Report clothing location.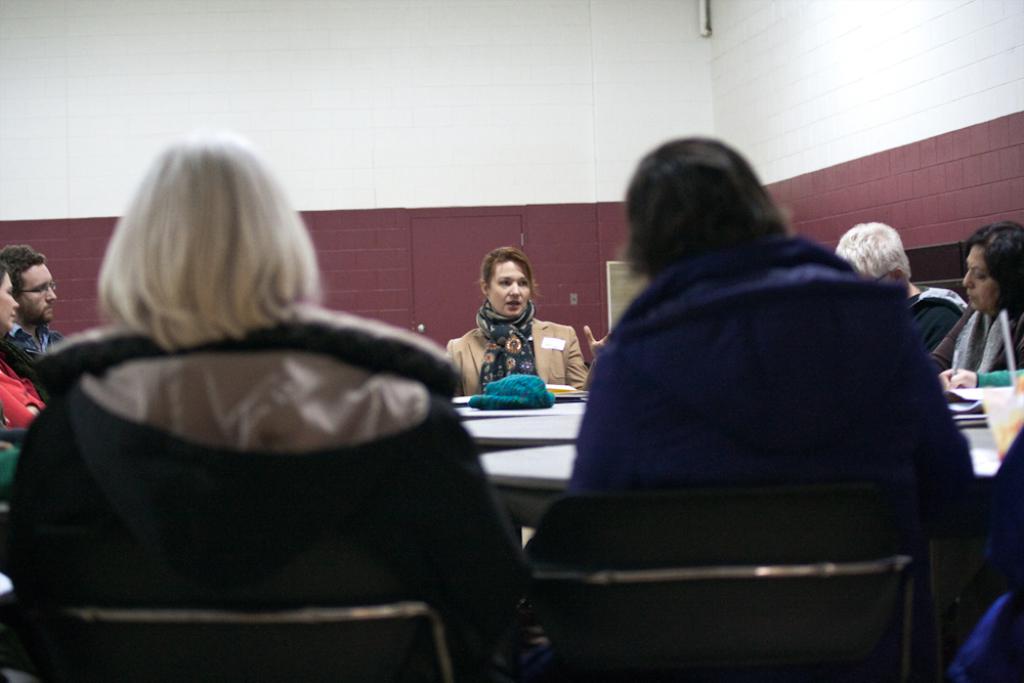
Report: crop(0, 355, 53, 435).
